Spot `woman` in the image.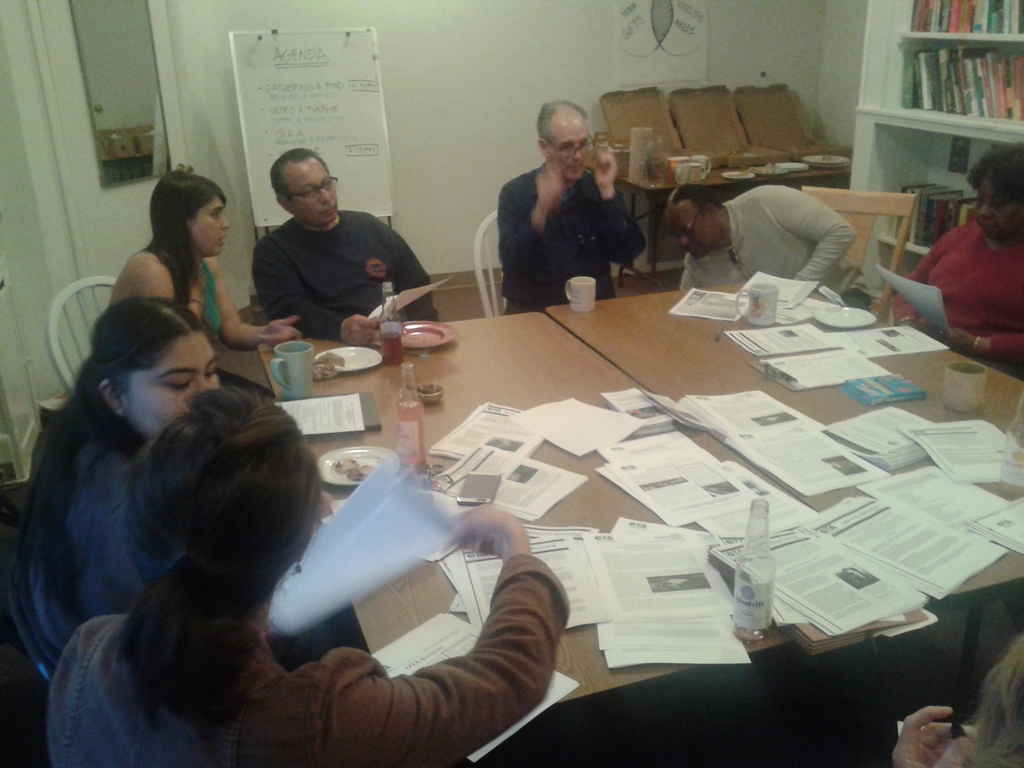
`woman` found at 97:175:249:350.
